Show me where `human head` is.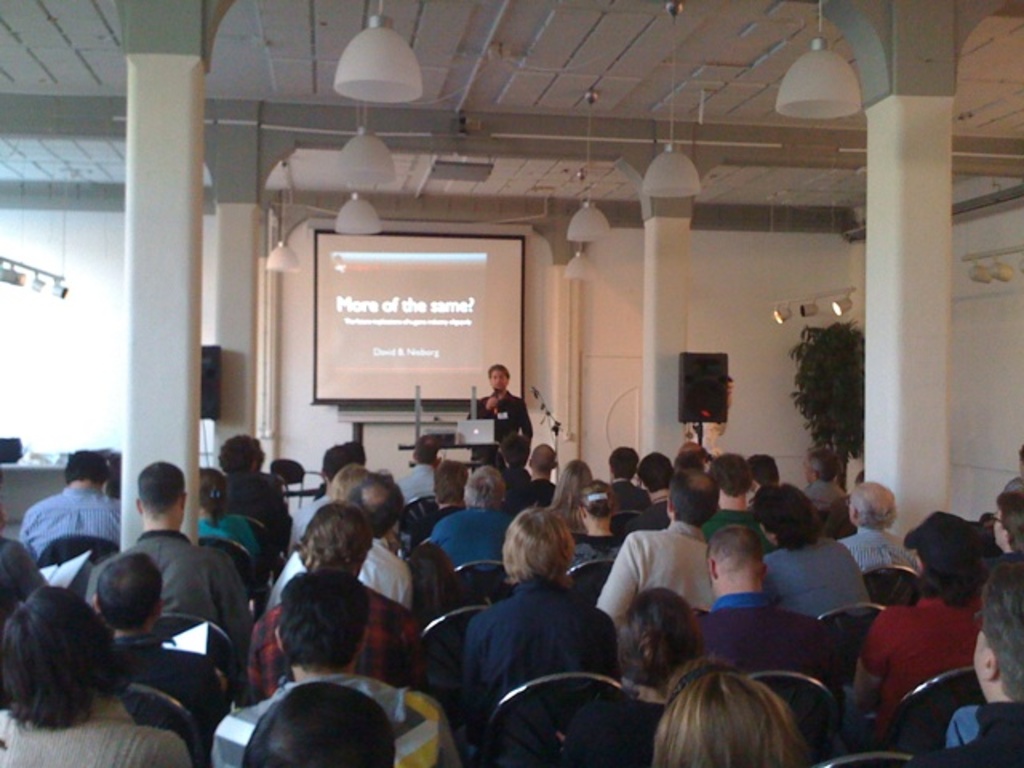
`human head` is at (x1=299, y1=498, x2=368, y2=566).
